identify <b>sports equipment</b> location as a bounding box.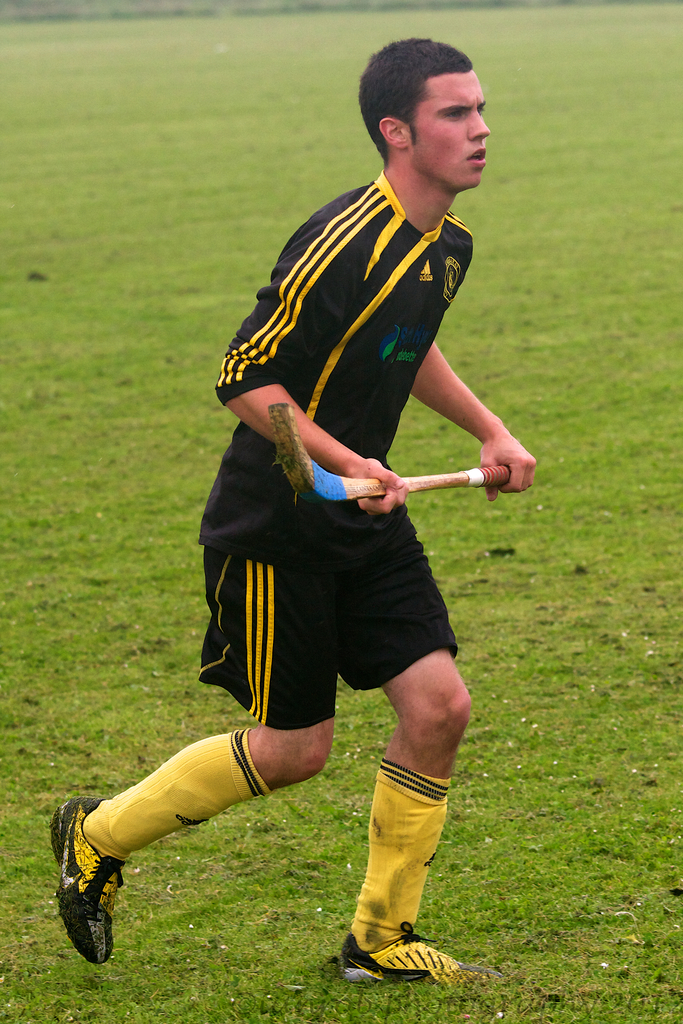
271:411:504:501.
